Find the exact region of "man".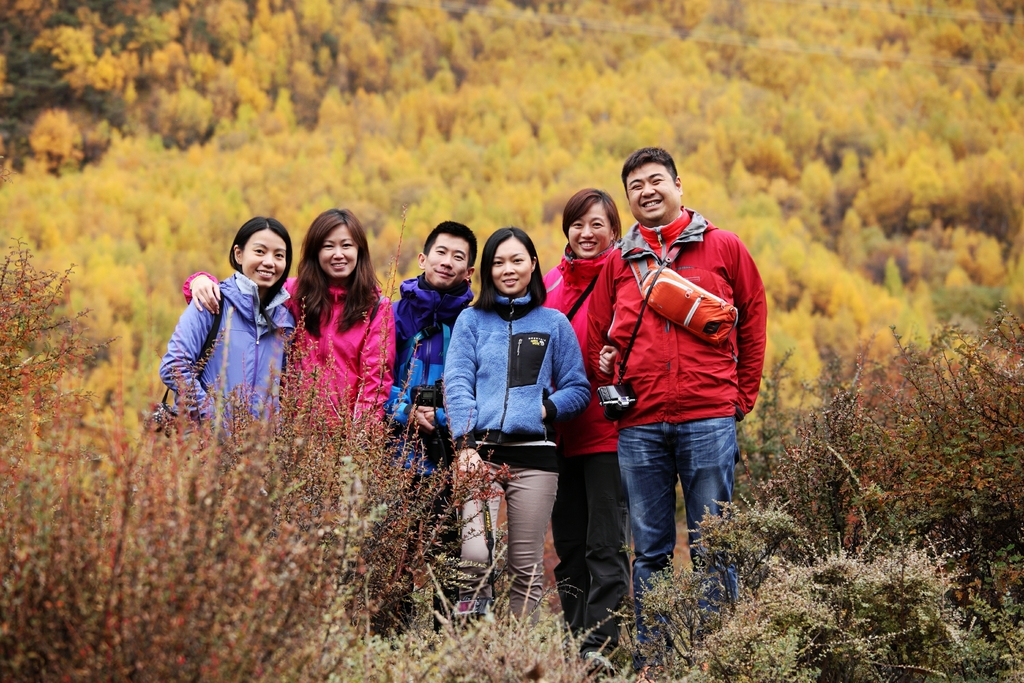
Exact region: (371, 222, 474, 640).
